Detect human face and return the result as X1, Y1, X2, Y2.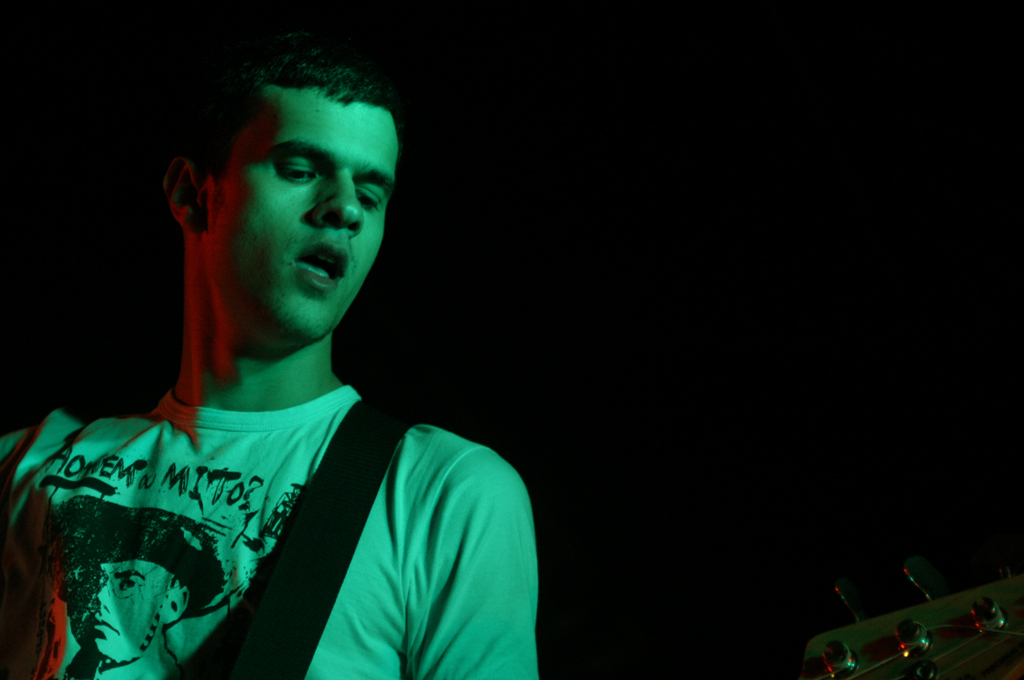
208, 89, 398, 339.
